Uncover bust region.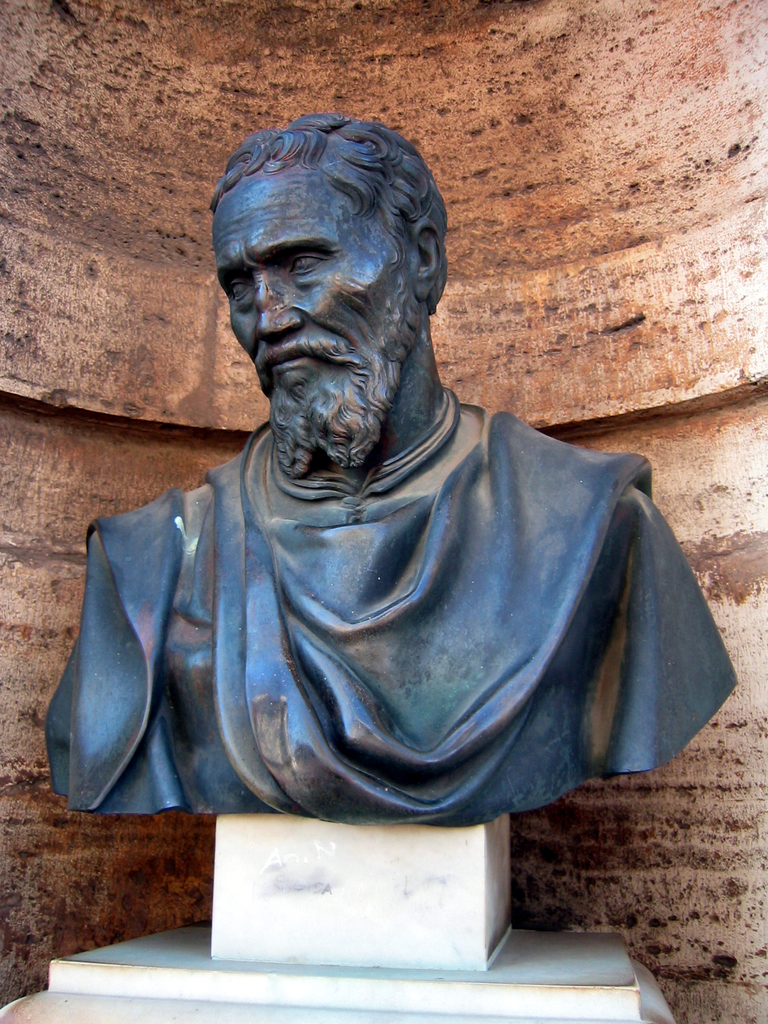
Uncovered: 40, 115, 741, 825.
